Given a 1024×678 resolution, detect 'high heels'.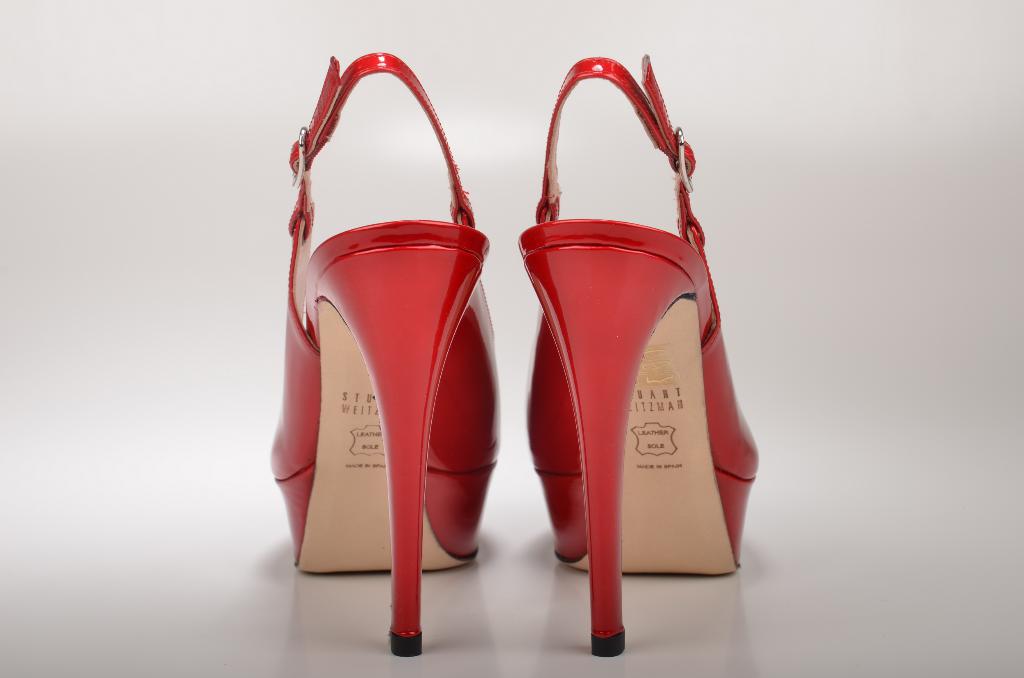
bbox=[269, 47, 498, 656].
